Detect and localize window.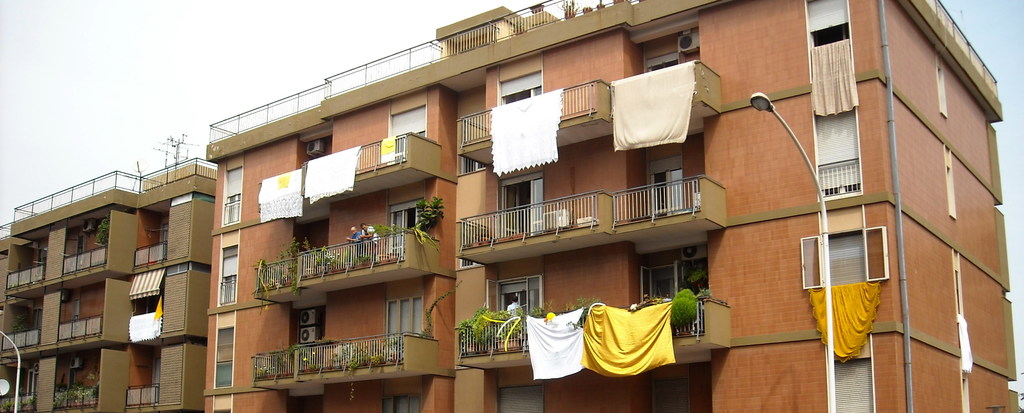
Localized at <box>941,145,957,218</box>.
